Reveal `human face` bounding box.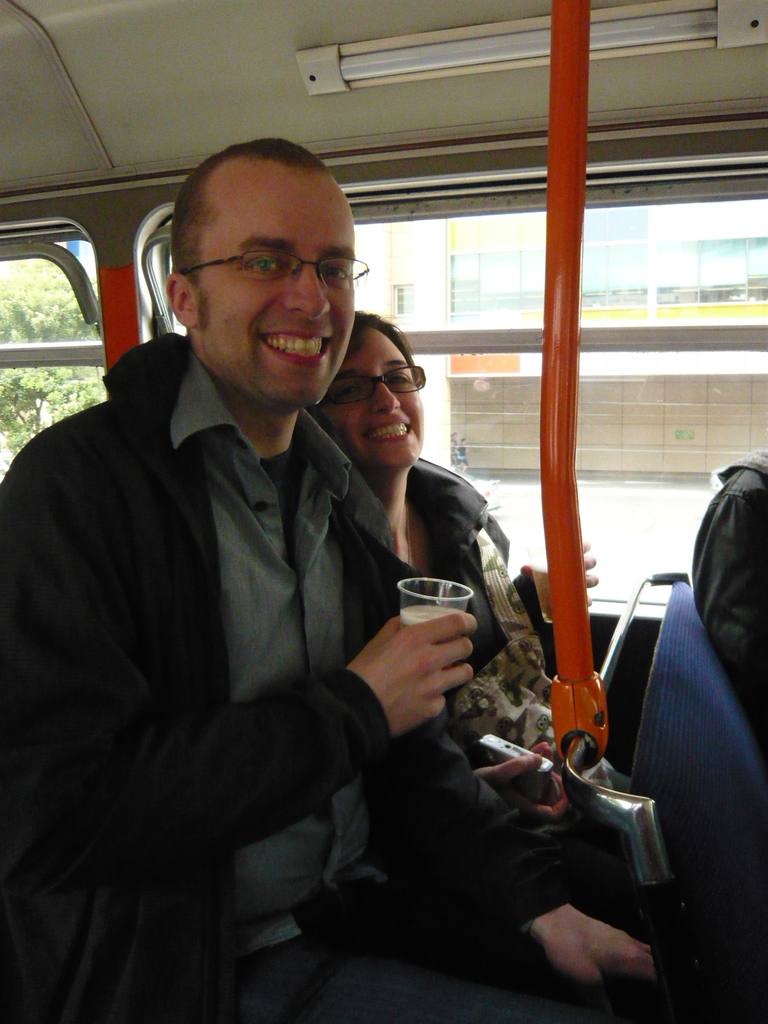
Revealed: [195, 157, 355, 409].
